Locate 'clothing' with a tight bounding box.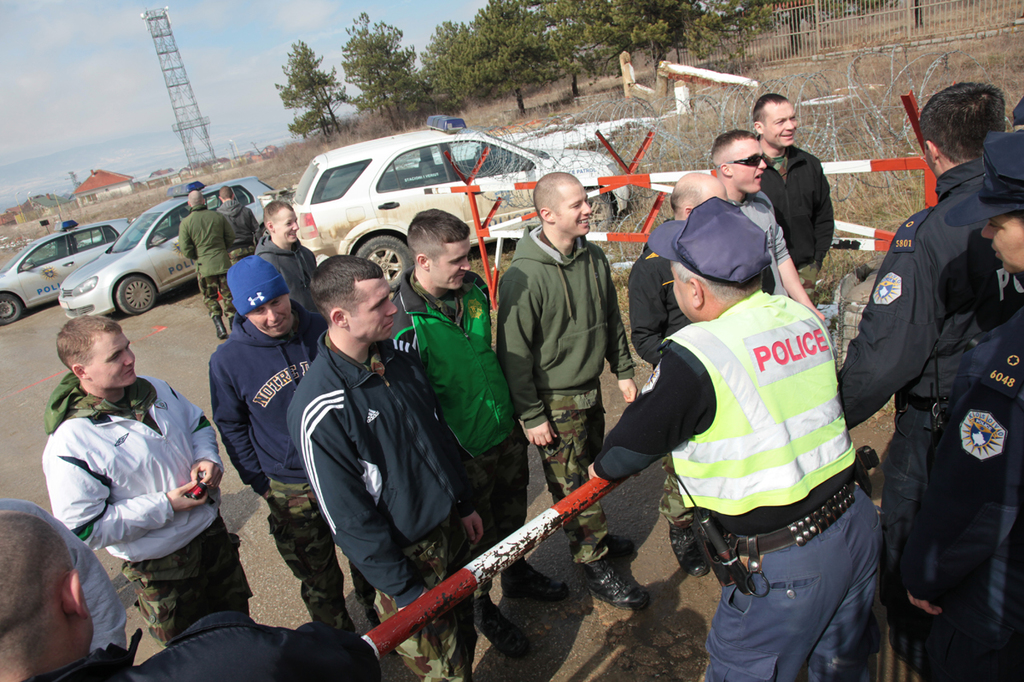
region(896, 315, 1019, 661).
